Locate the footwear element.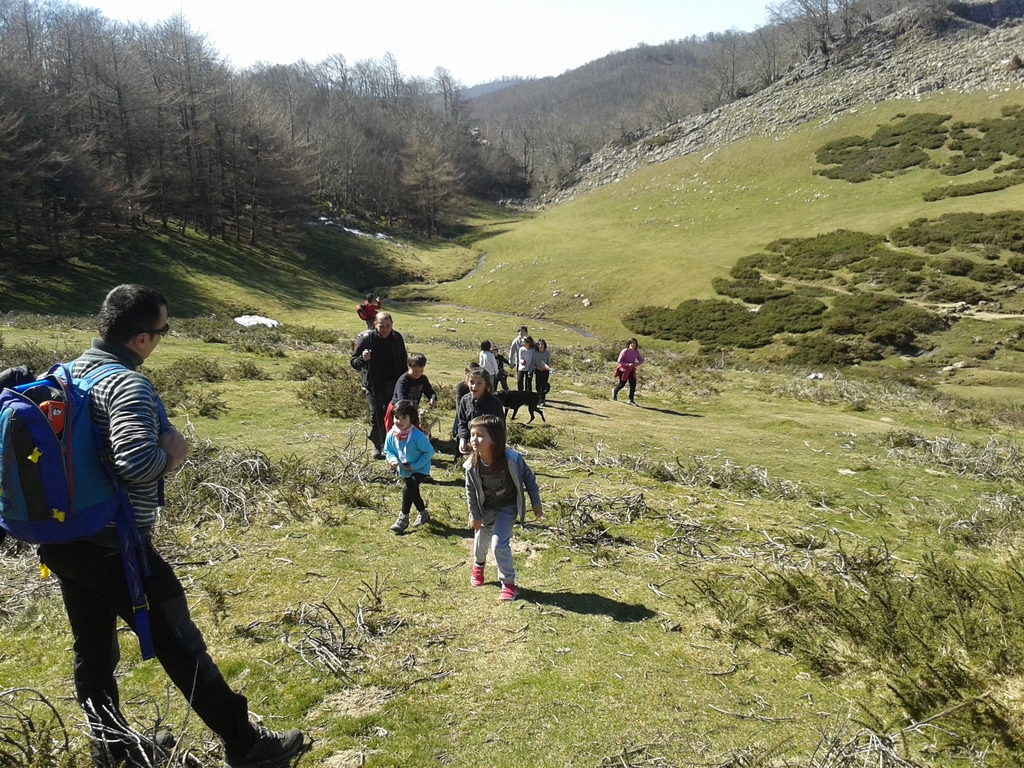
Element bbox: [left=495, top=586, right=520, bottom=600].
